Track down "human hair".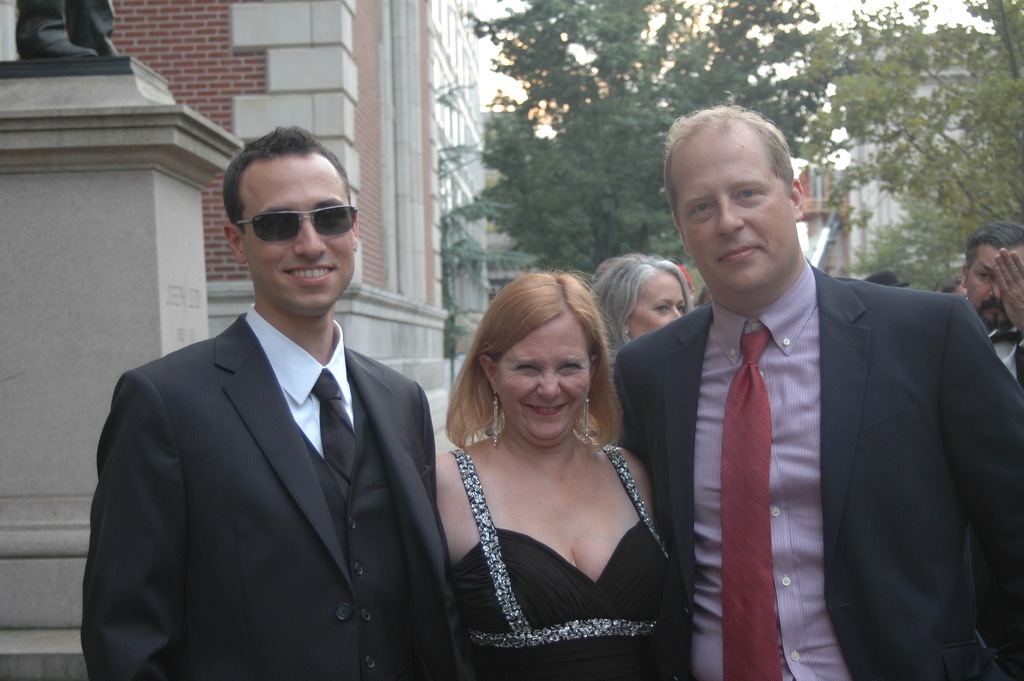
Tracked to box=[453, 266, 629, 476].
